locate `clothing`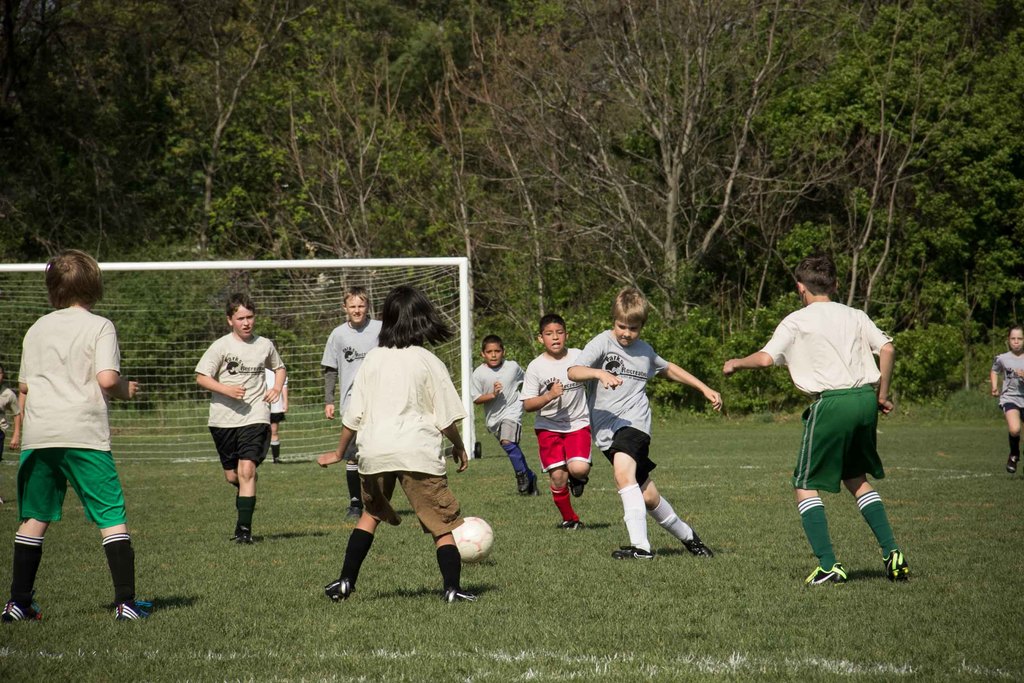
<region>995, 349, 1023, 413</region>
